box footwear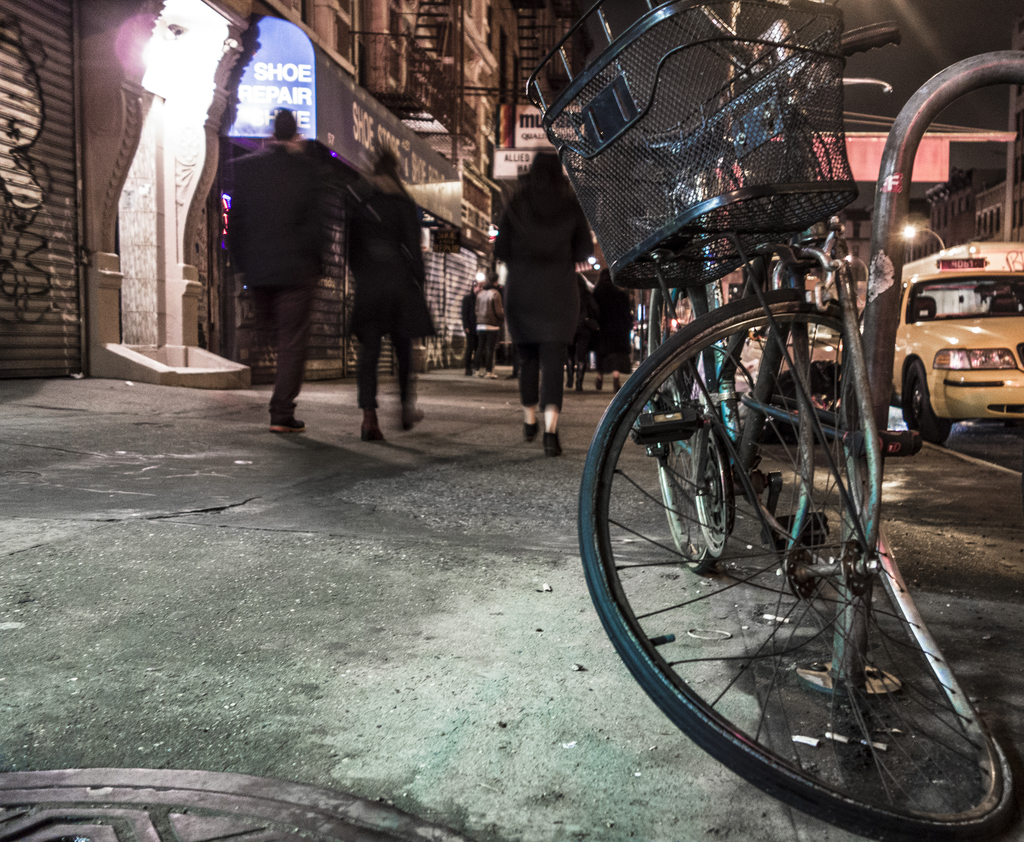
(593,377,600,390)
